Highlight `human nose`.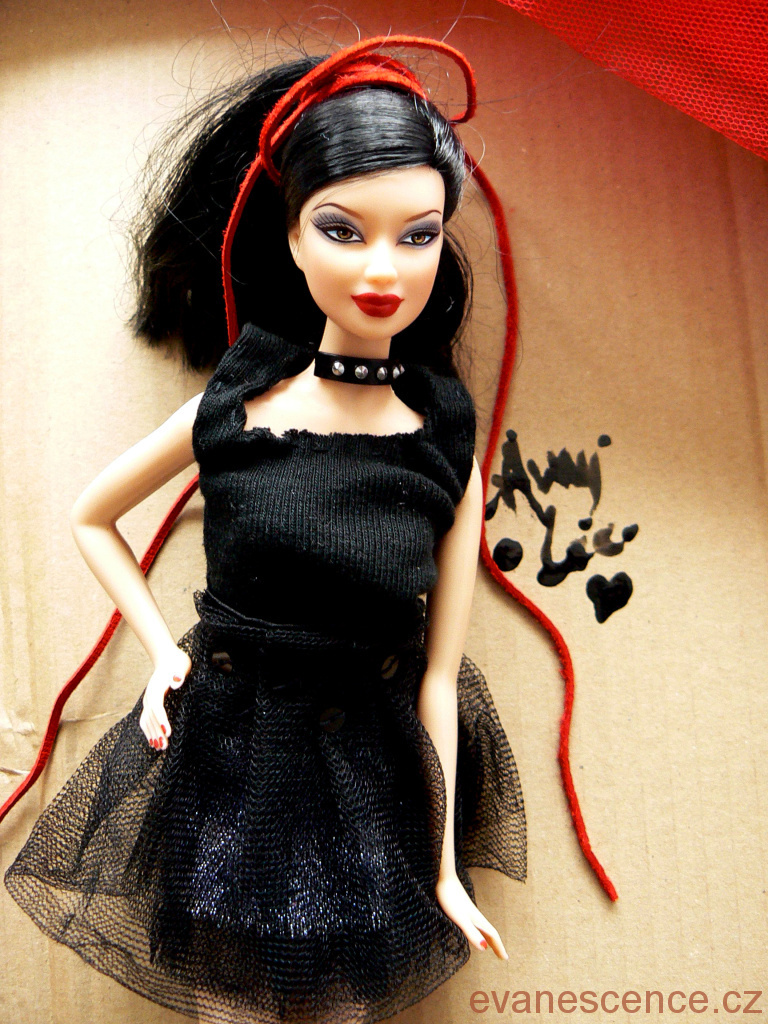
Highlighted region: 362 241 404 289.
